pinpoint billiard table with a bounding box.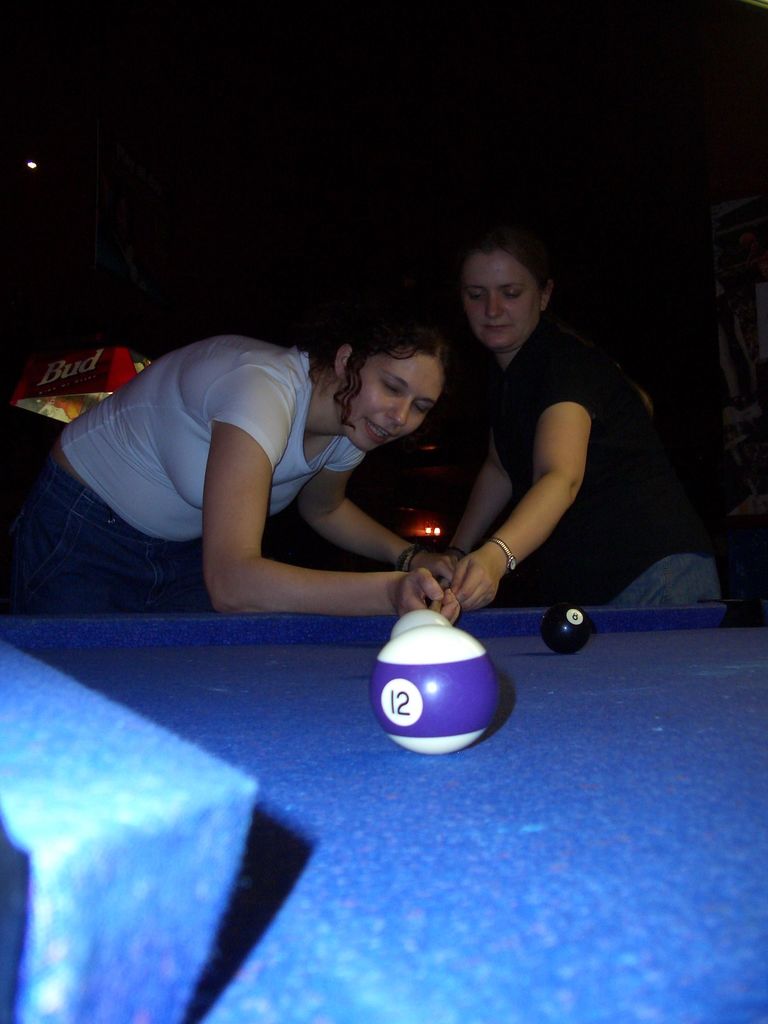
select_region(0, 607, 767, 1023).
